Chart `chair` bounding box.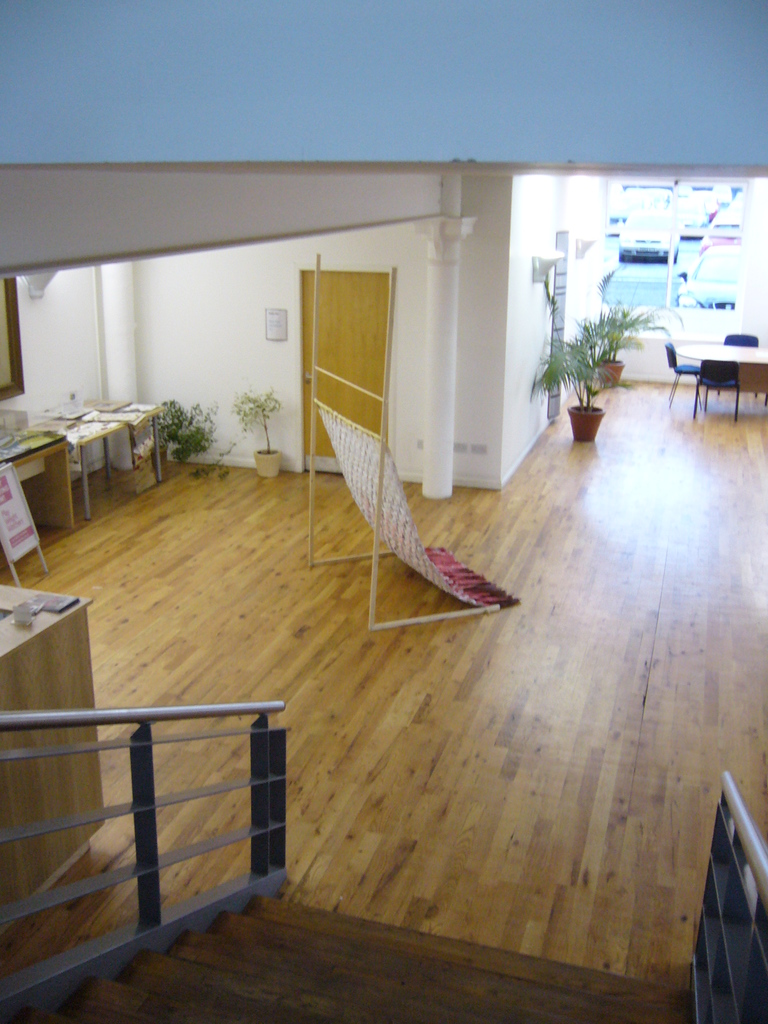
Charted: box=[720, 330, 762, 393].
